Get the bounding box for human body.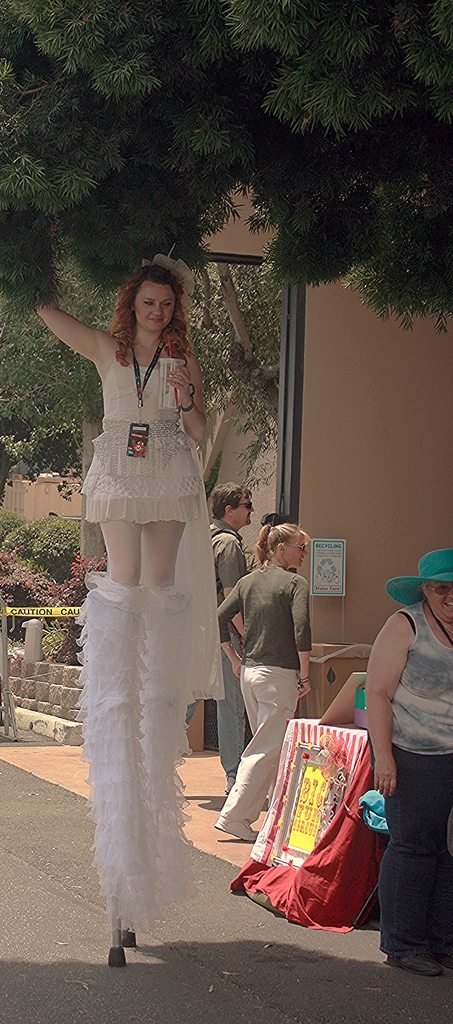
(29,247,226,957).
